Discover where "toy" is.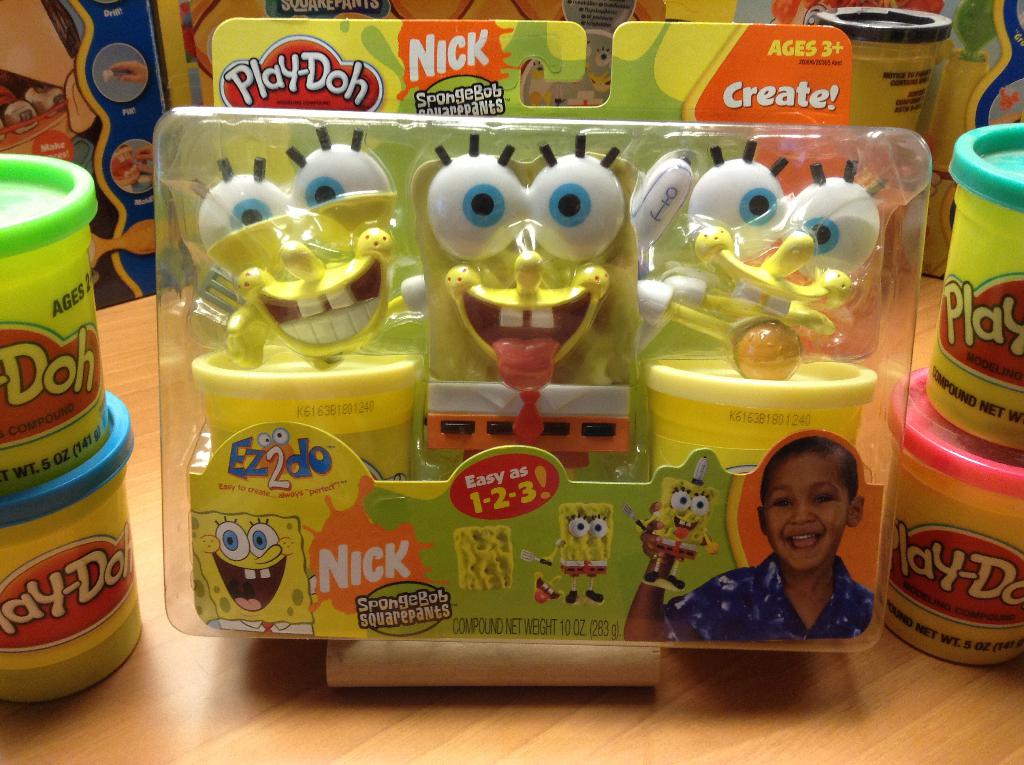
Discovered at bbox=(516, 504, 614, 605).
